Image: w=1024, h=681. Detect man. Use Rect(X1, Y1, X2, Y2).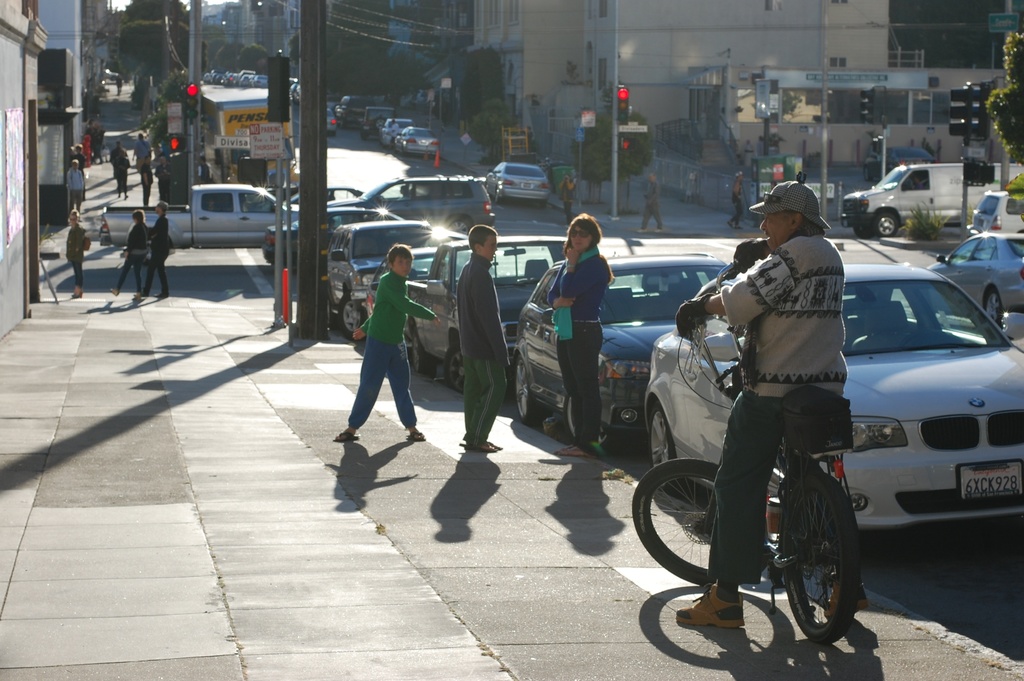
Rect(154, 152, 169, 202).
